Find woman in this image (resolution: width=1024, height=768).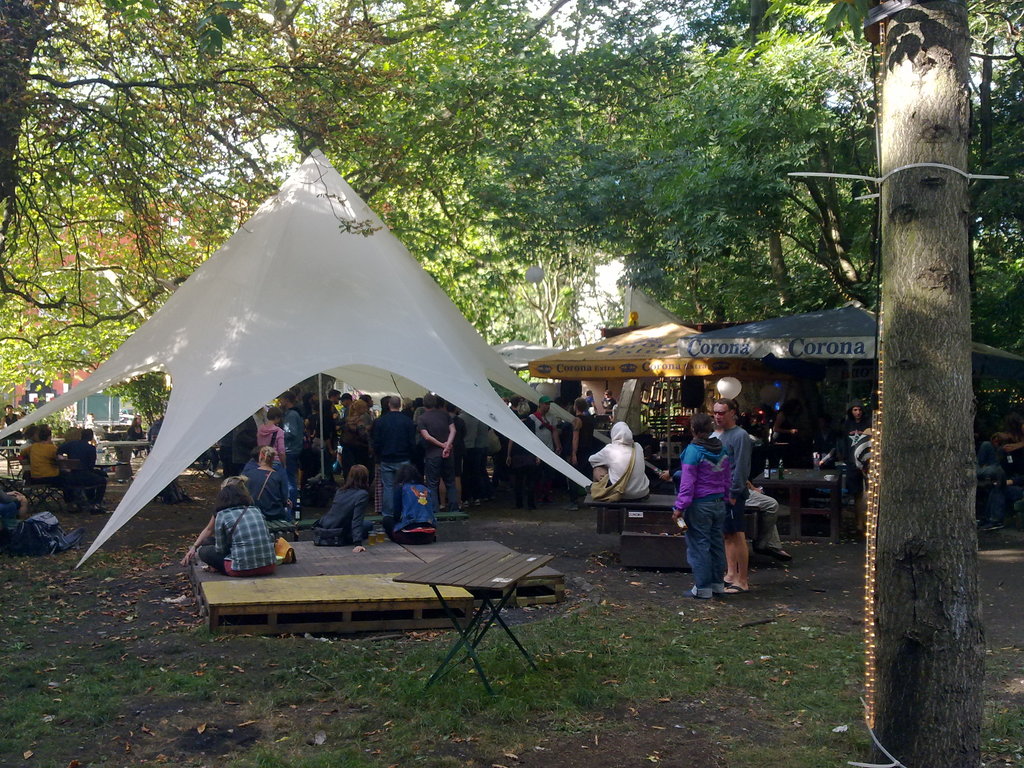
{"x1": 244, "y1": 444, "x2": 295, "y2": 522}.
